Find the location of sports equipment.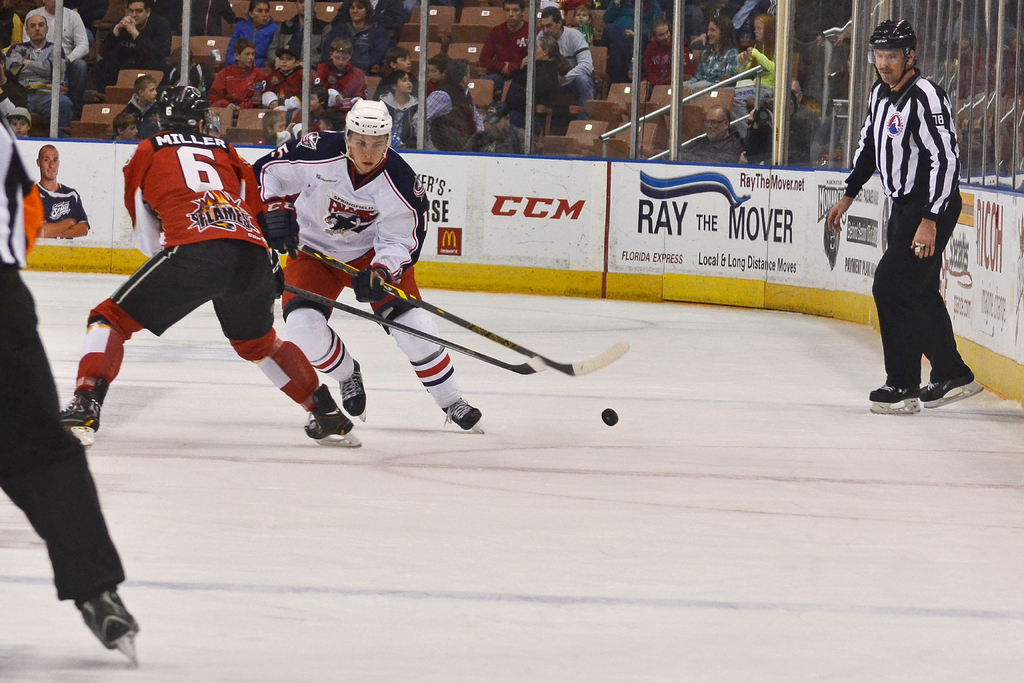
Location: bbox=[597, 405, 618, 422].
